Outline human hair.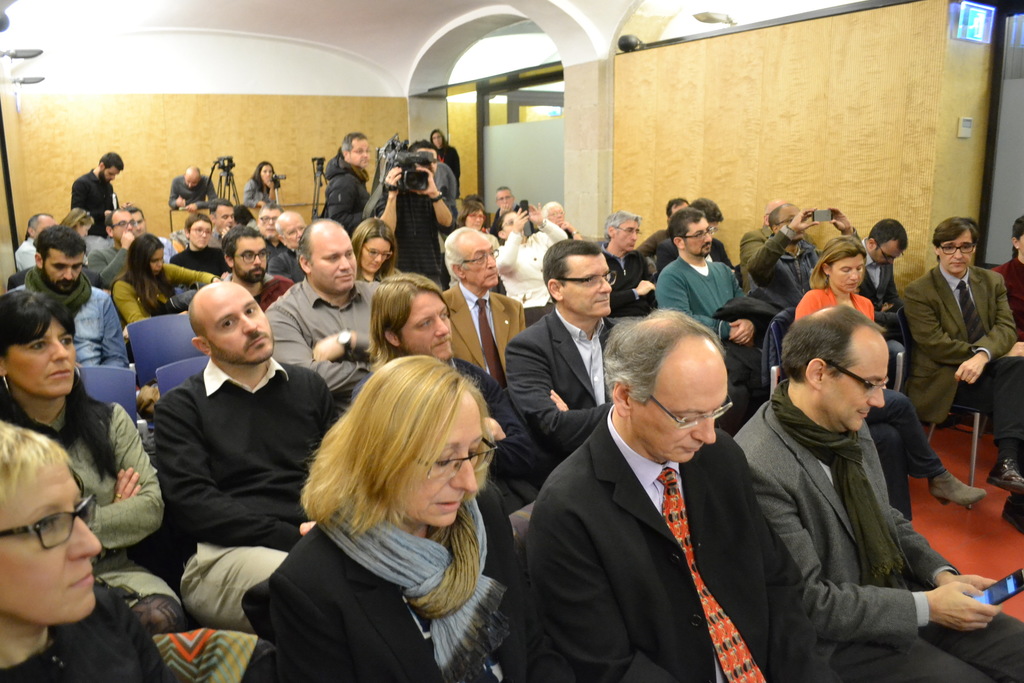
Outline: Rect(778, 306, 890, 391).
